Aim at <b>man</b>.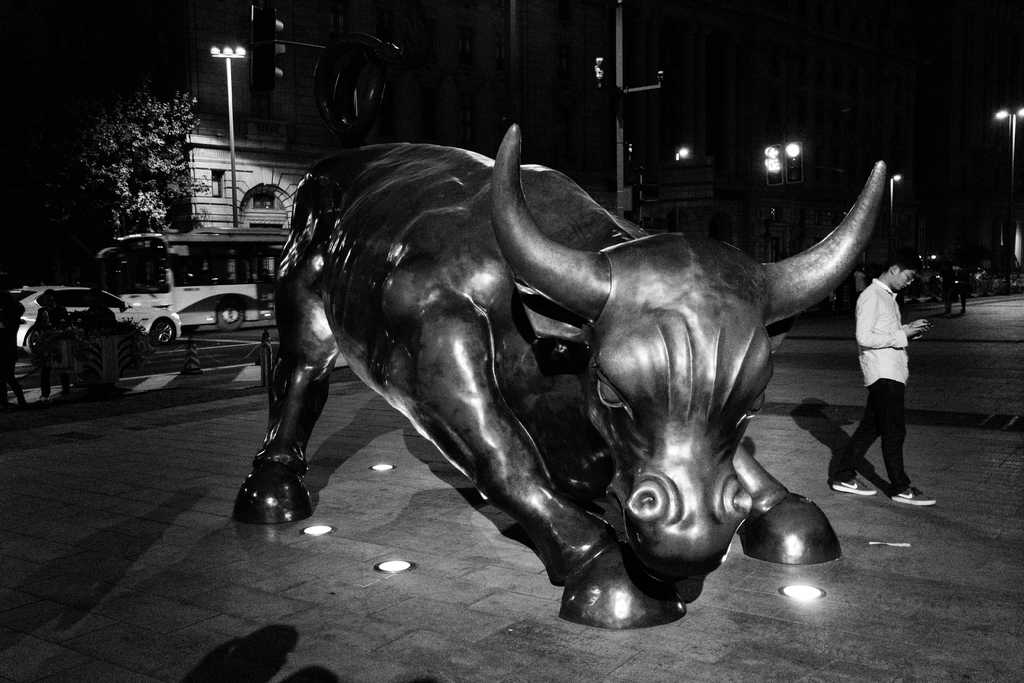
Aimed at 38/288/70/399.
